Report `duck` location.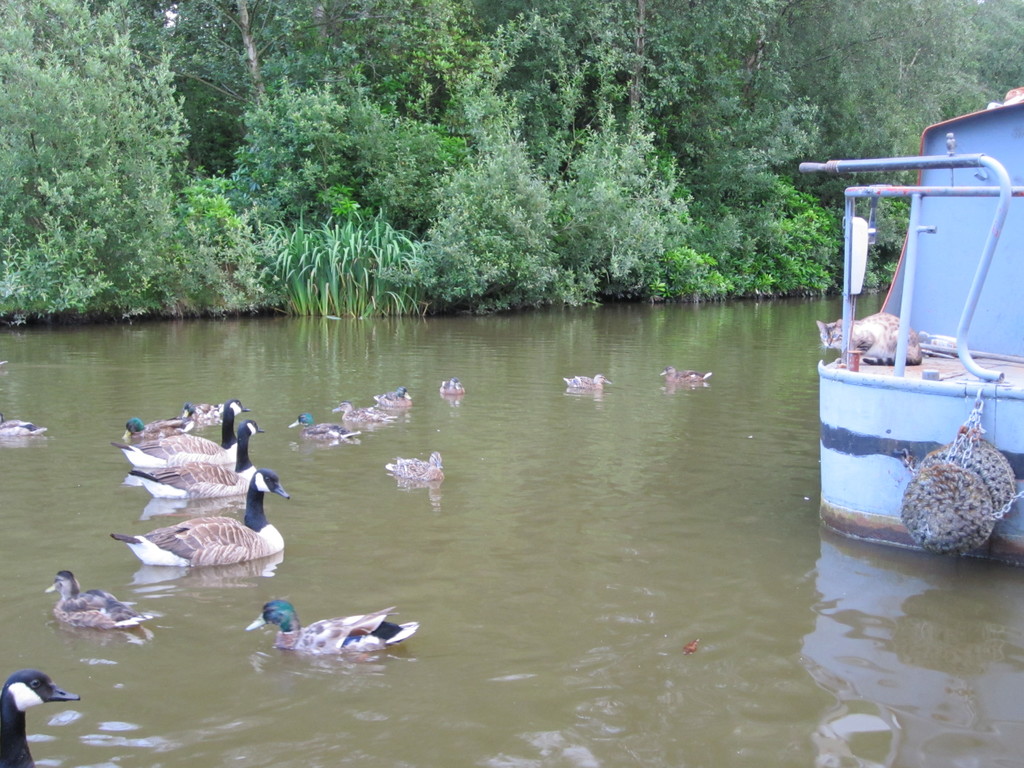
Report: bbox(434, 371, 467, 404).
